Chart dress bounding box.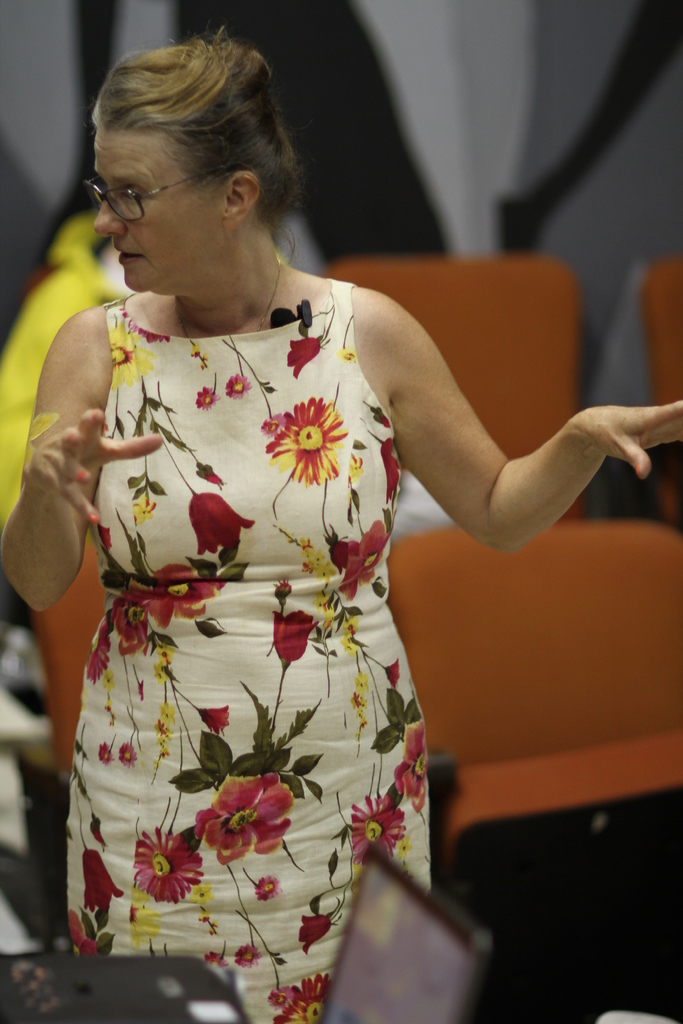
Charted: 0/252/491/930.
